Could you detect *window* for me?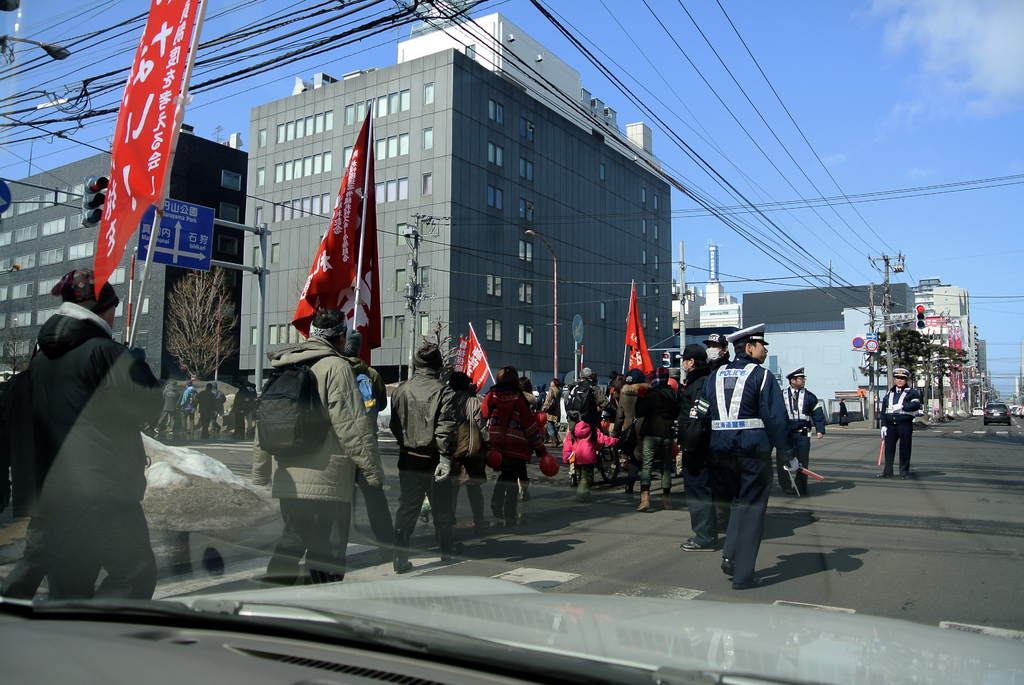
Detection result: BBox(420, 217, 434, 246).
